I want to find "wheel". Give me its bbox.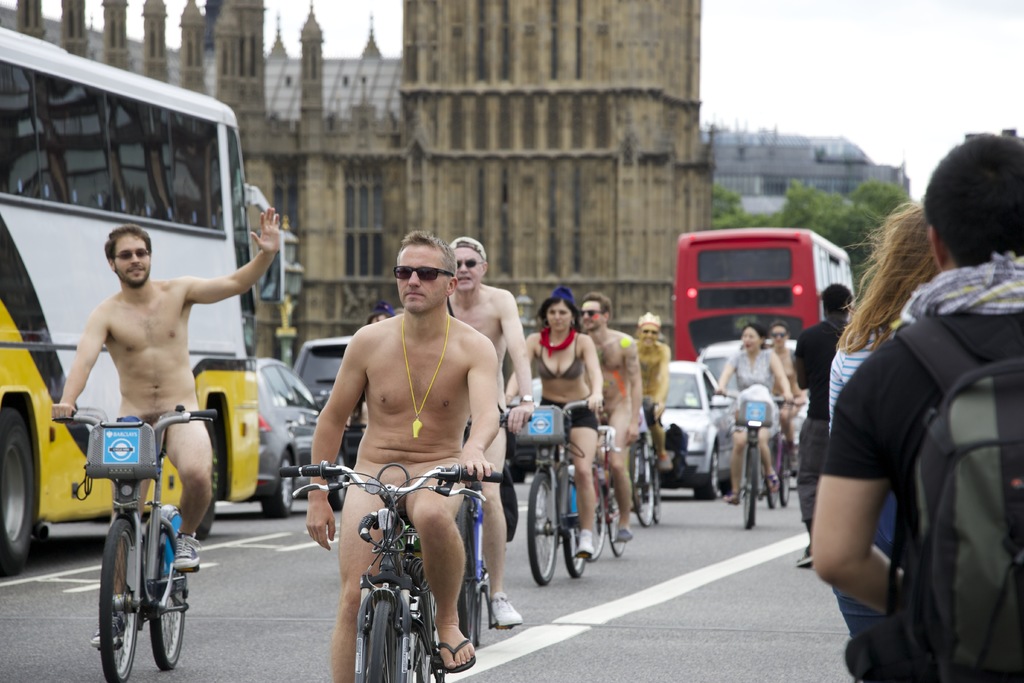
(left=194, top=441, right=216, bottom=539).
